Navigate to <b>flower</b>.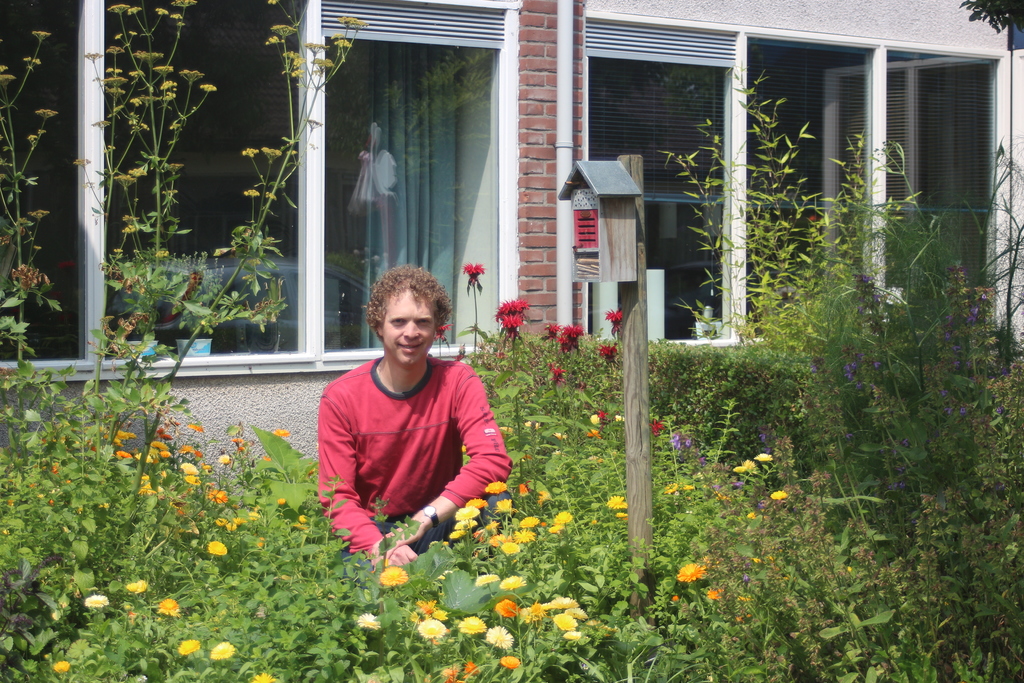
Navigation target: <box>744,512,765,523</box>.
